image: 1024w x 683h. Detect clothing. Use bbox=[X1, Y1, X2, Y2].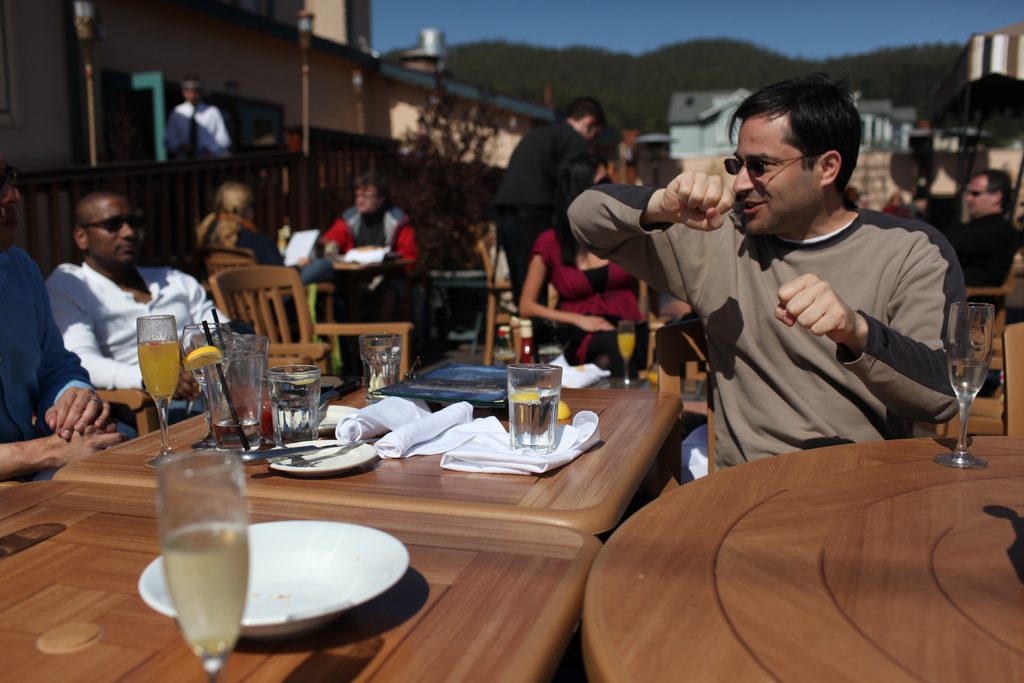
bbox=[534, 224, 641, 366].
